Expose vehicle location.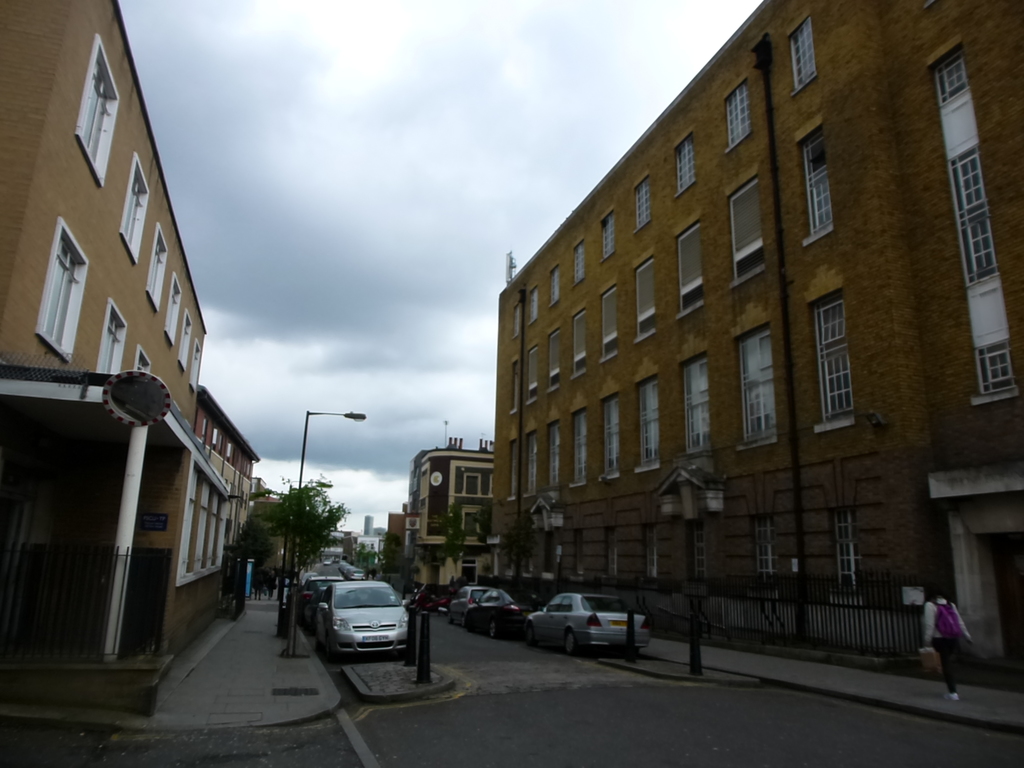
Exposed at 527,591,650,657.
